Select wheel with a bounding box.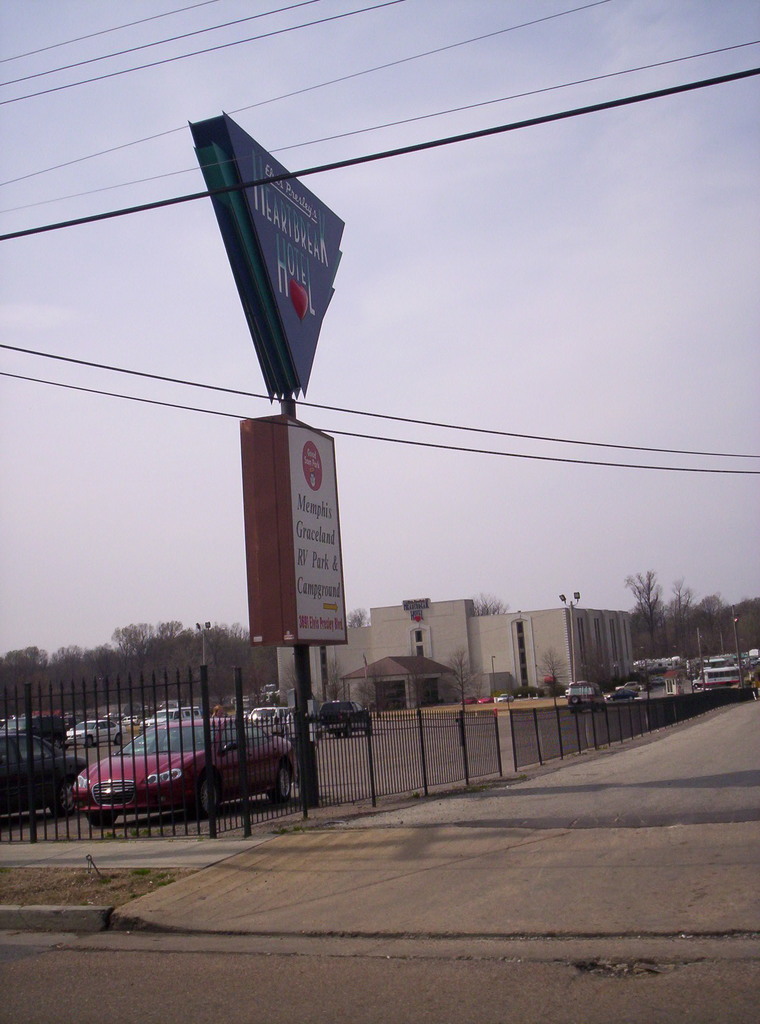
locate(47, 778, 74, 813).
